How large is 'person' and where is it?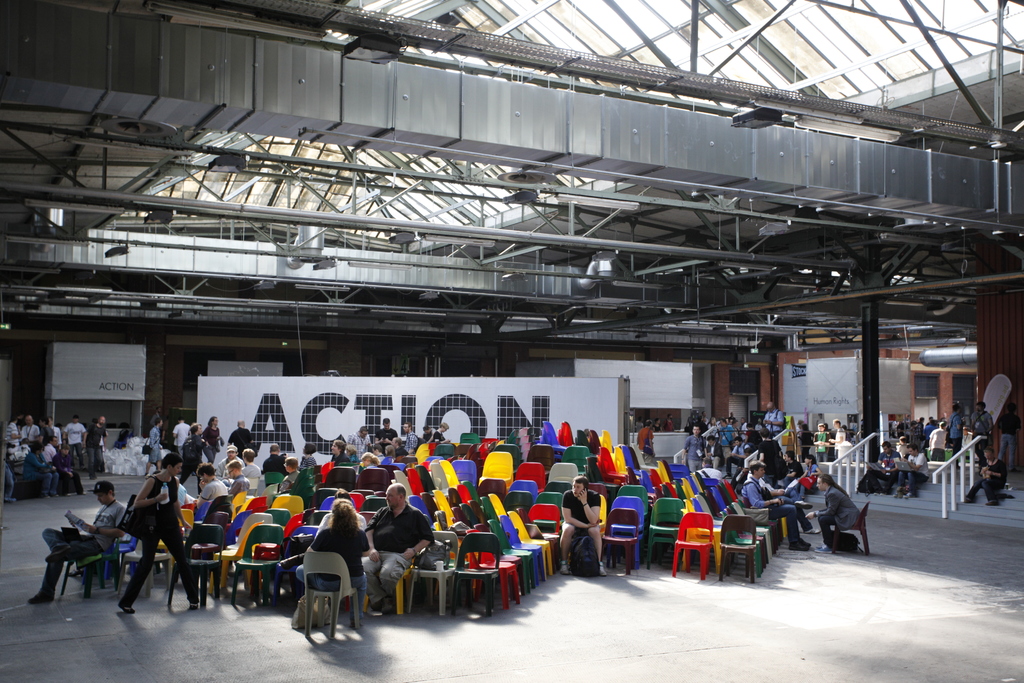
Bounding box: {"left": 813, "top": 424, "right": 828, "bottom": 459}.
